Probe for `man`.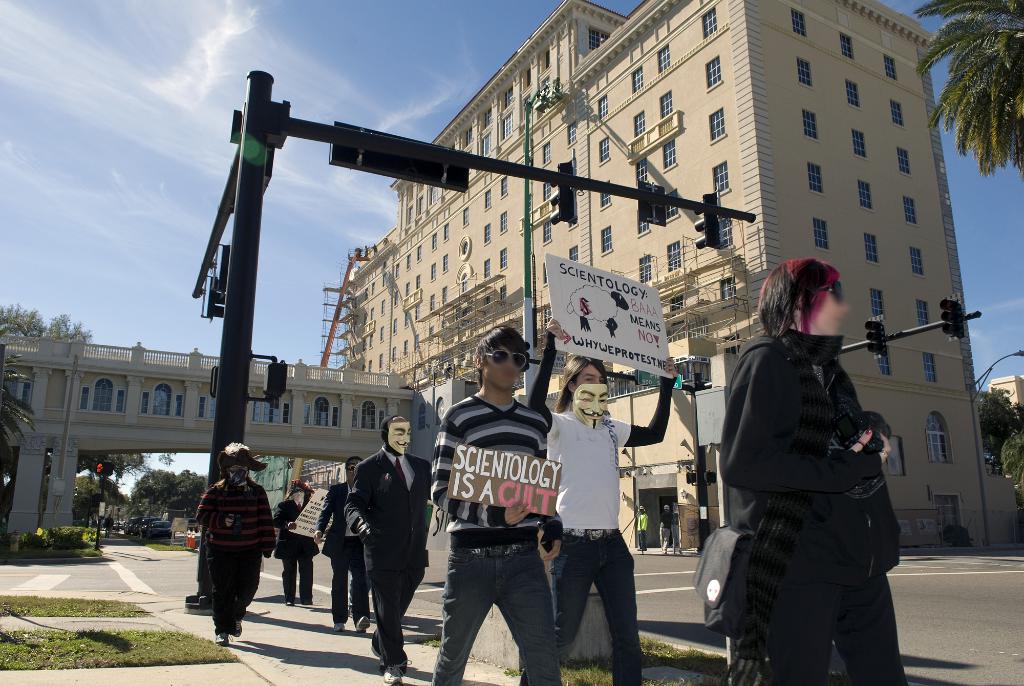
Probe result: locate(193, 441, 271, 649).
